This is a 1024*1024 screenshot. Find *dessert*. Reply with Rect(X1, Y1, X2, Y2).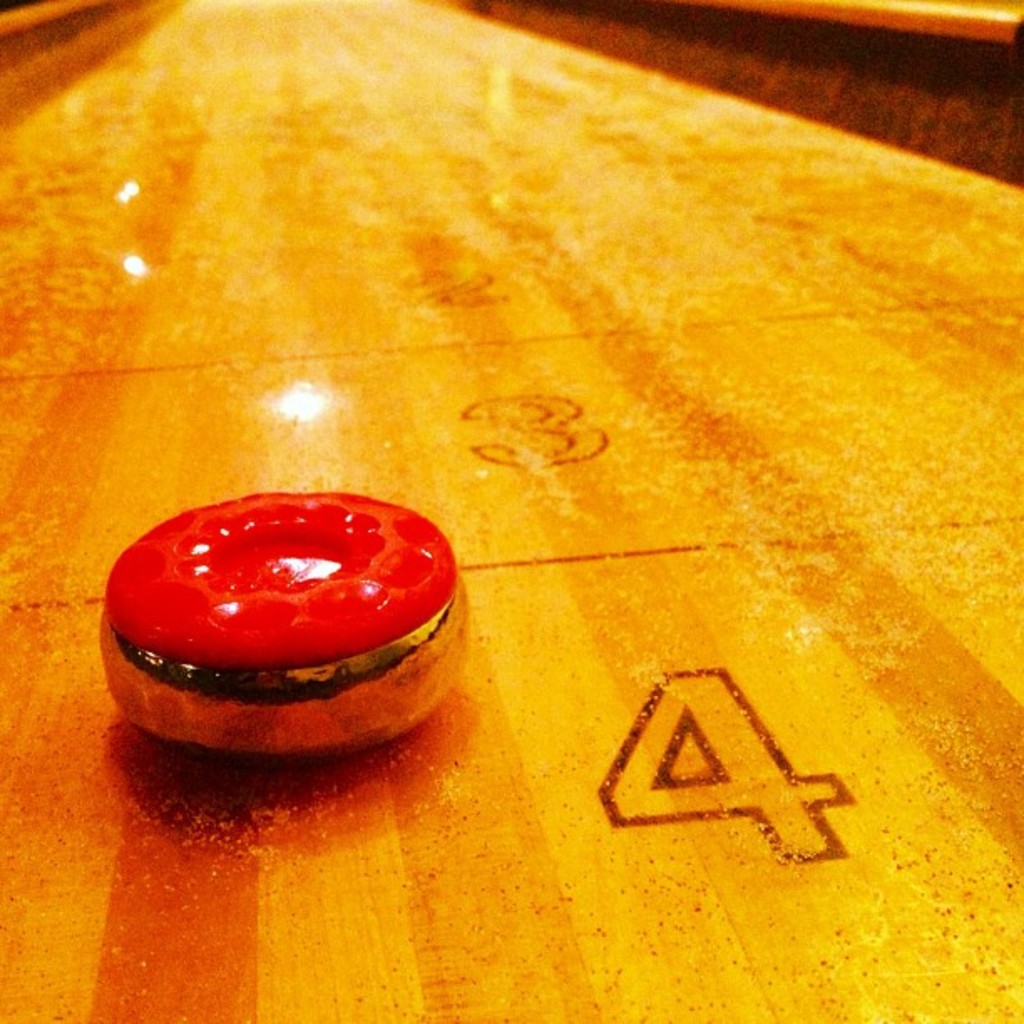
Rect(99, 482, 472, 770).
